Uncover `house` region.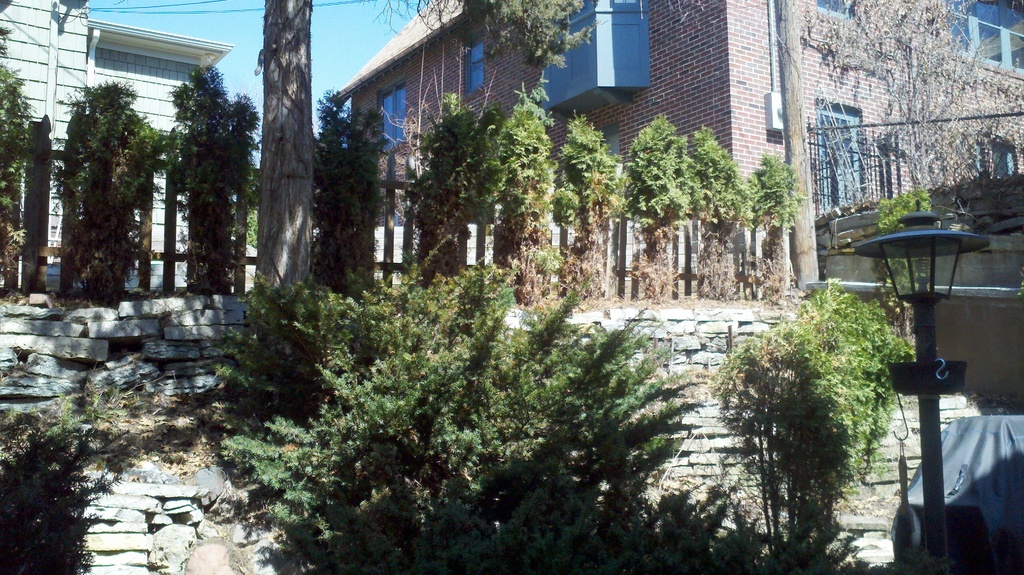
Uncovered: [x1=329, y1=0, x2=1023, y2=305].
